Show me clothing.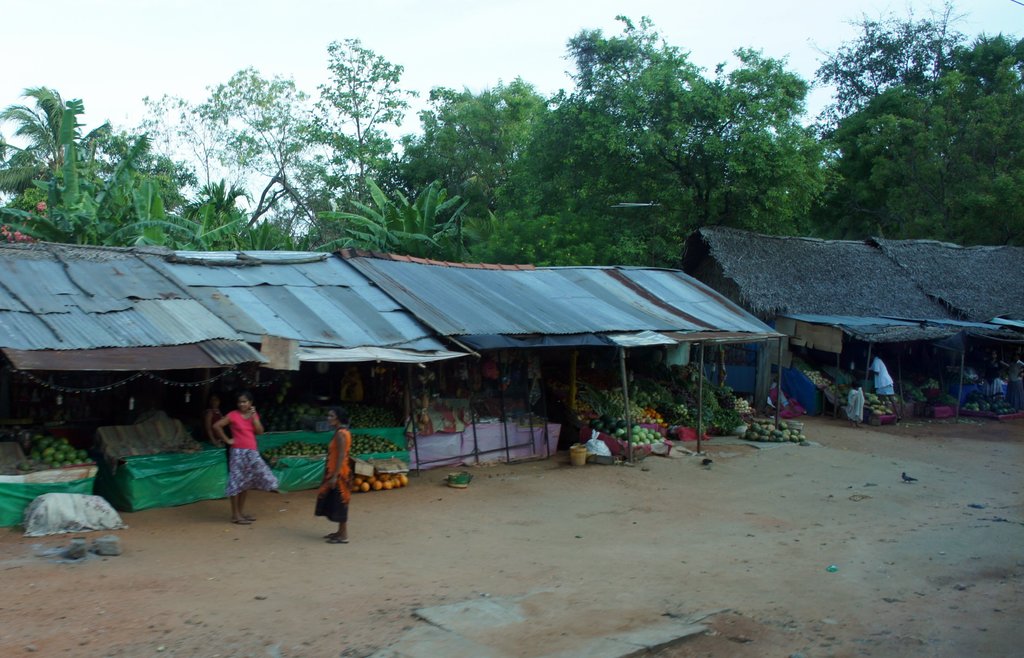
clothing is here: 225:418:260:445.
